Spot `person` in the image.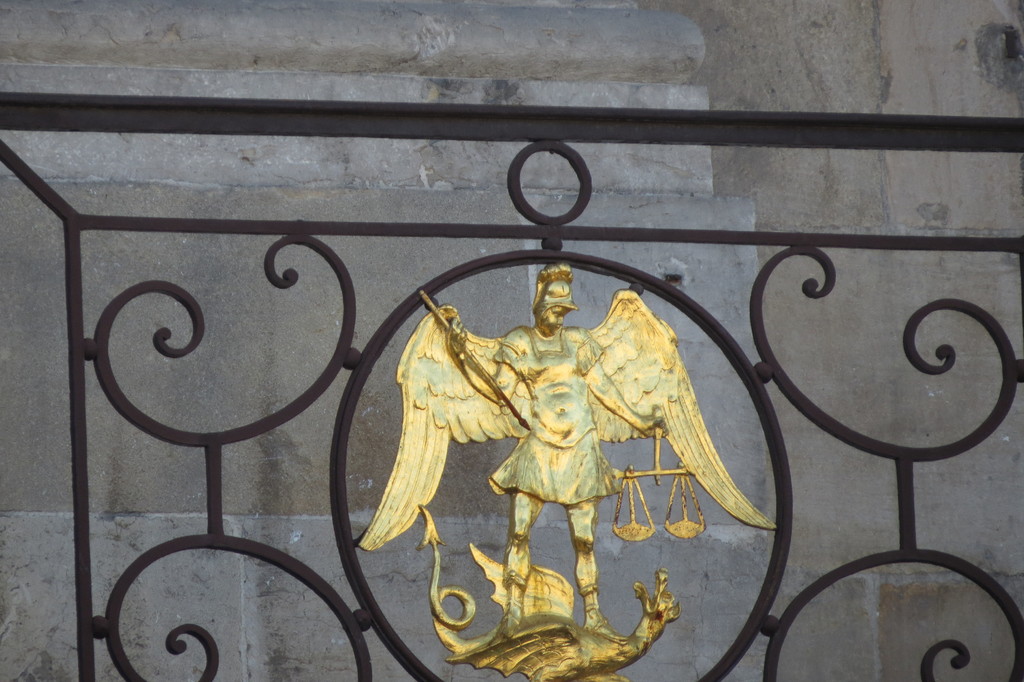
`person` found at x1=445 y1=260 x2=669 y2=640.
